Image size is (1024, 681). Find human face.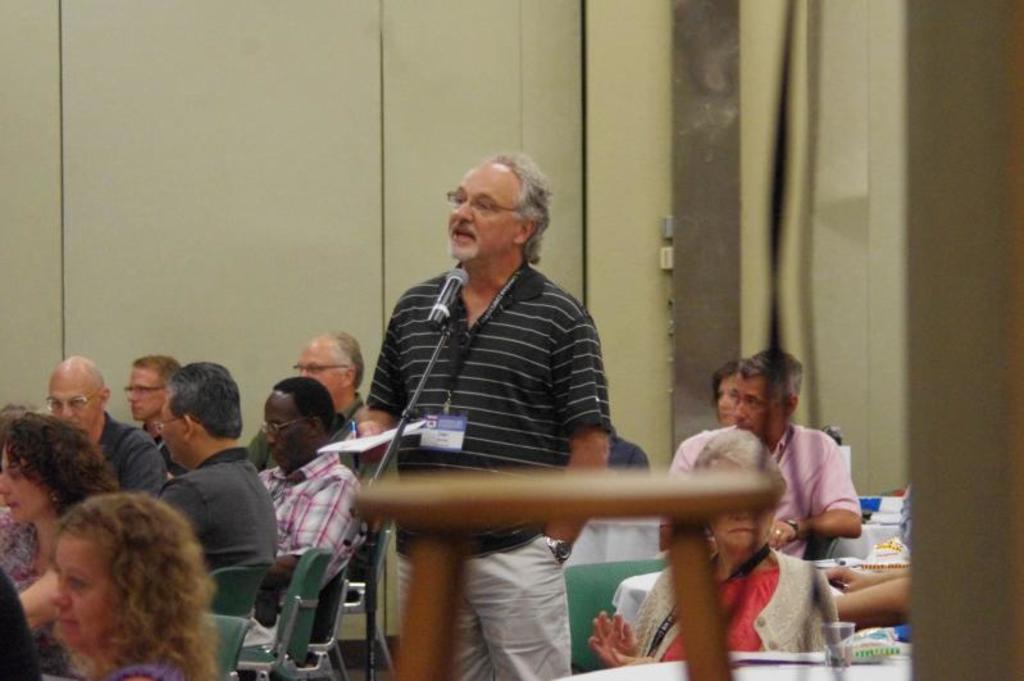
box=[128, 367, 158, 417].
